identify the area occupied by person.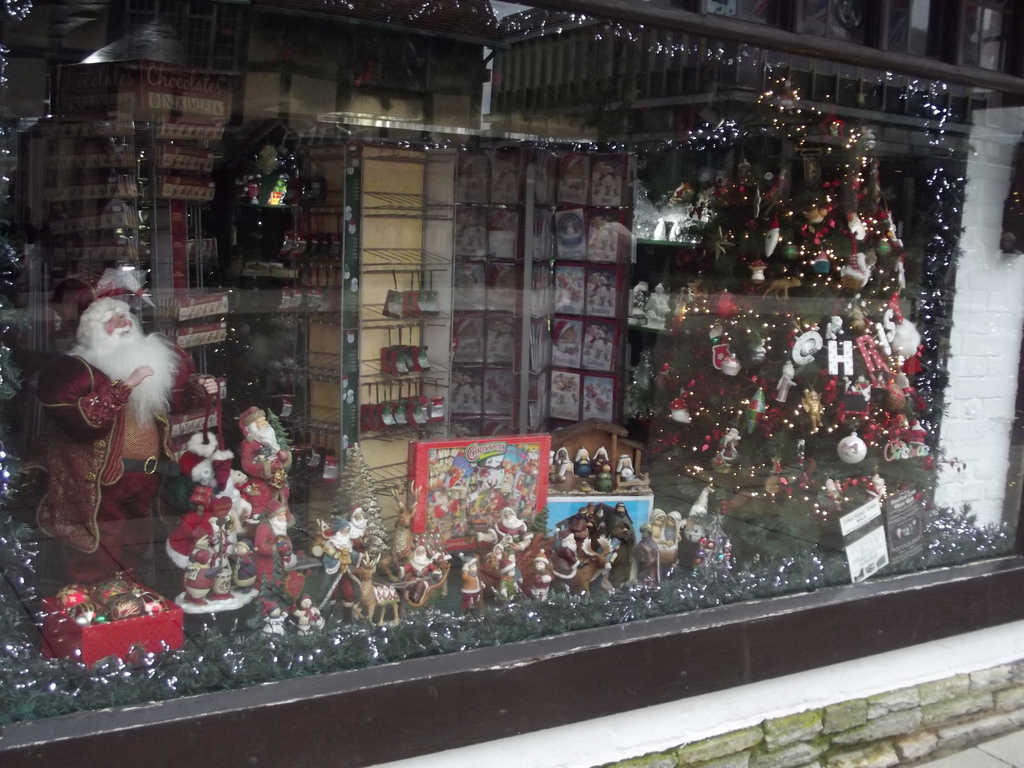
Area: <box>236,406,291,513</box>.
